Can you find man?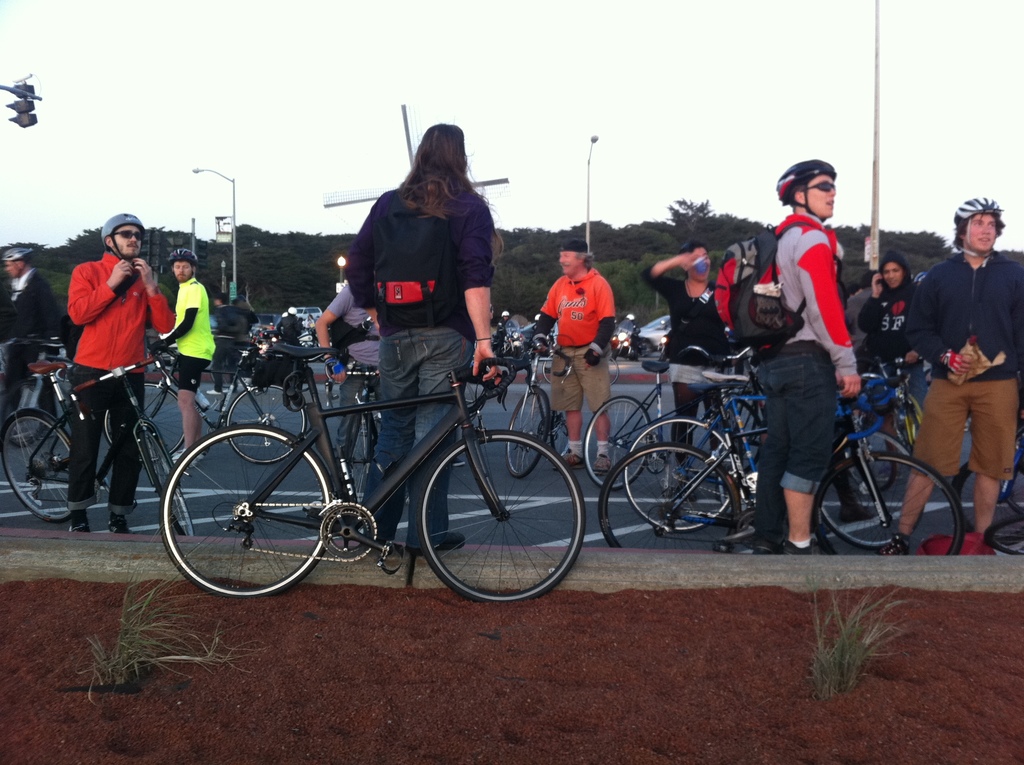
Yes, bounding box: x1=312 y1=287 x2=387 y2=473.
